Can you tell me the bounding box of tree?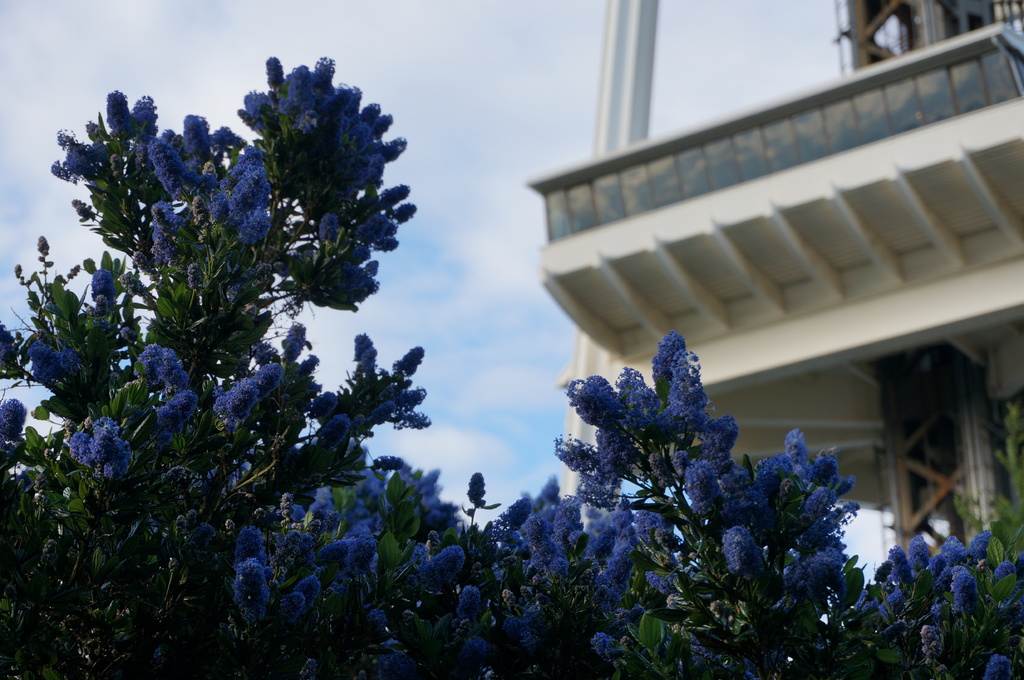
bbox=(0, 52, 1023, 679).
